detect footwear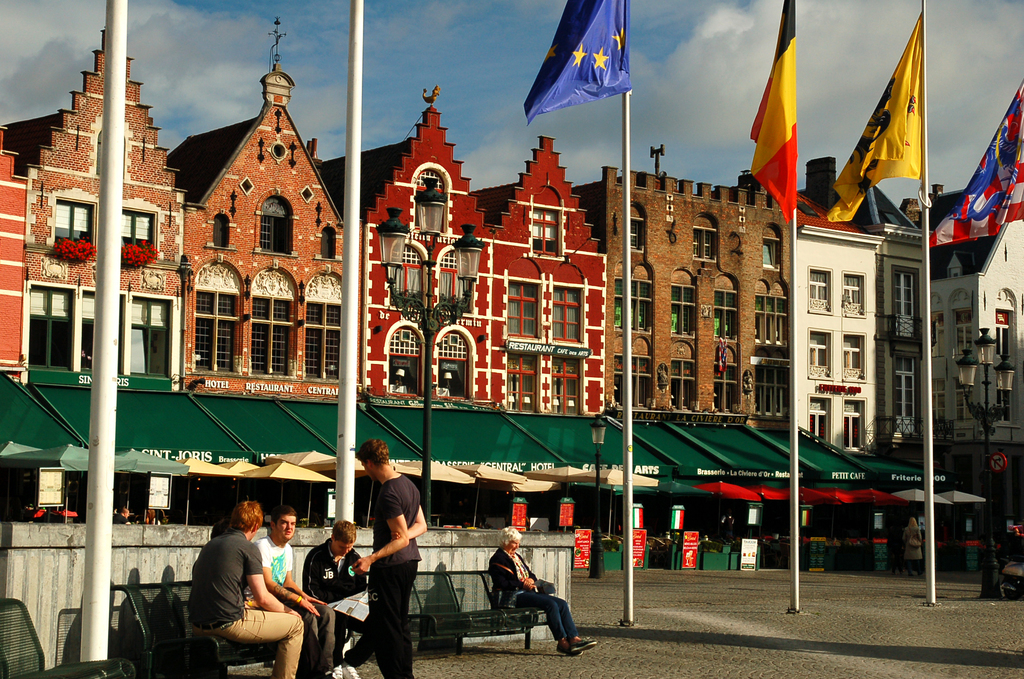
box(892, 570, 895, 573)
